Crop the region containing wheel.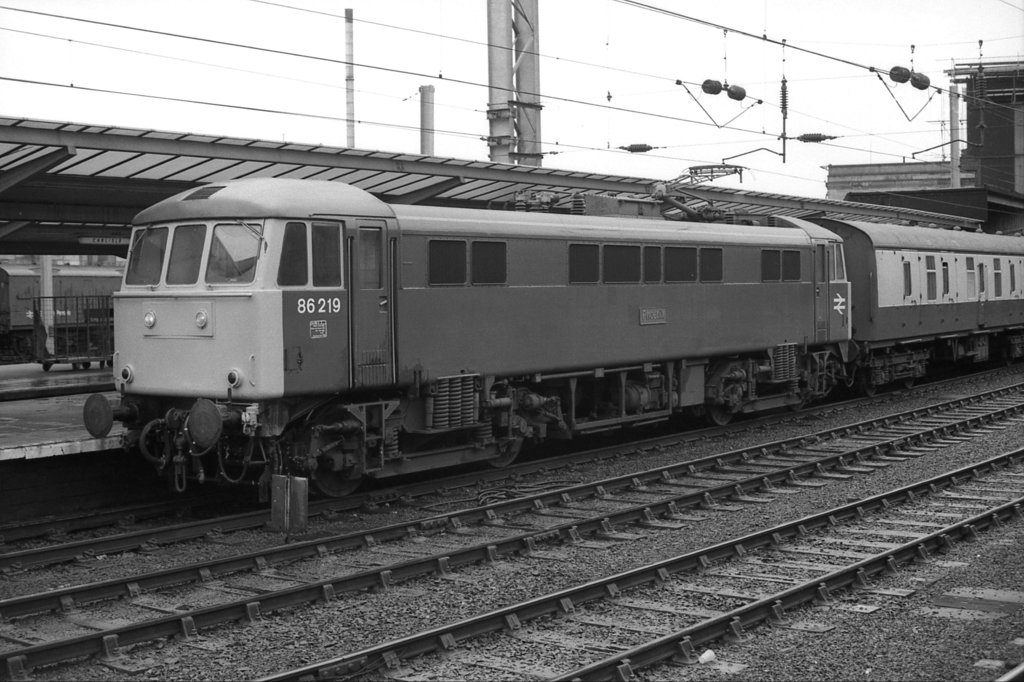
Crop region: region(466, 401, 531, 479).
